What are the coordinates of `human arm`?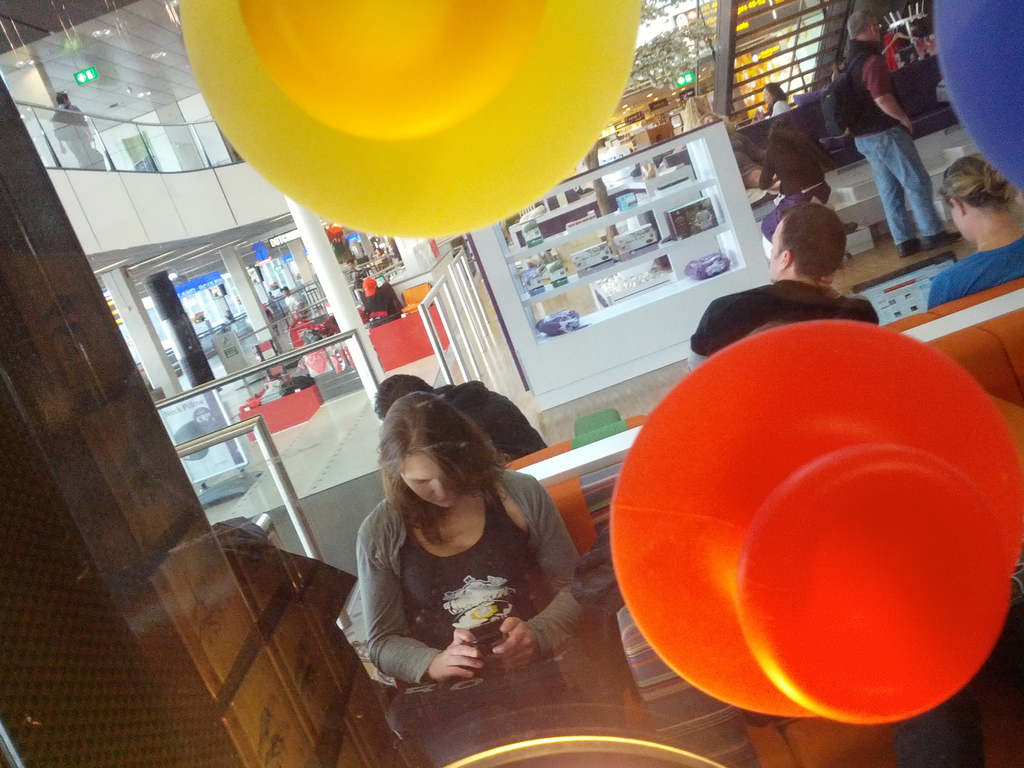
<region>358, 500, 483, 683</region>.
